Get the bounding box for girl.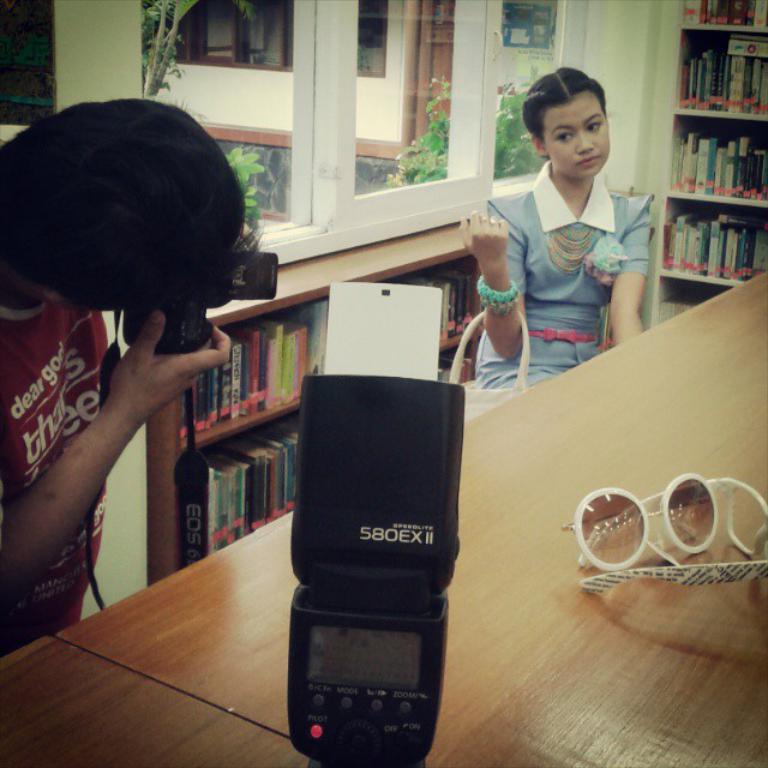
box=[458, 67, 656, 395].
